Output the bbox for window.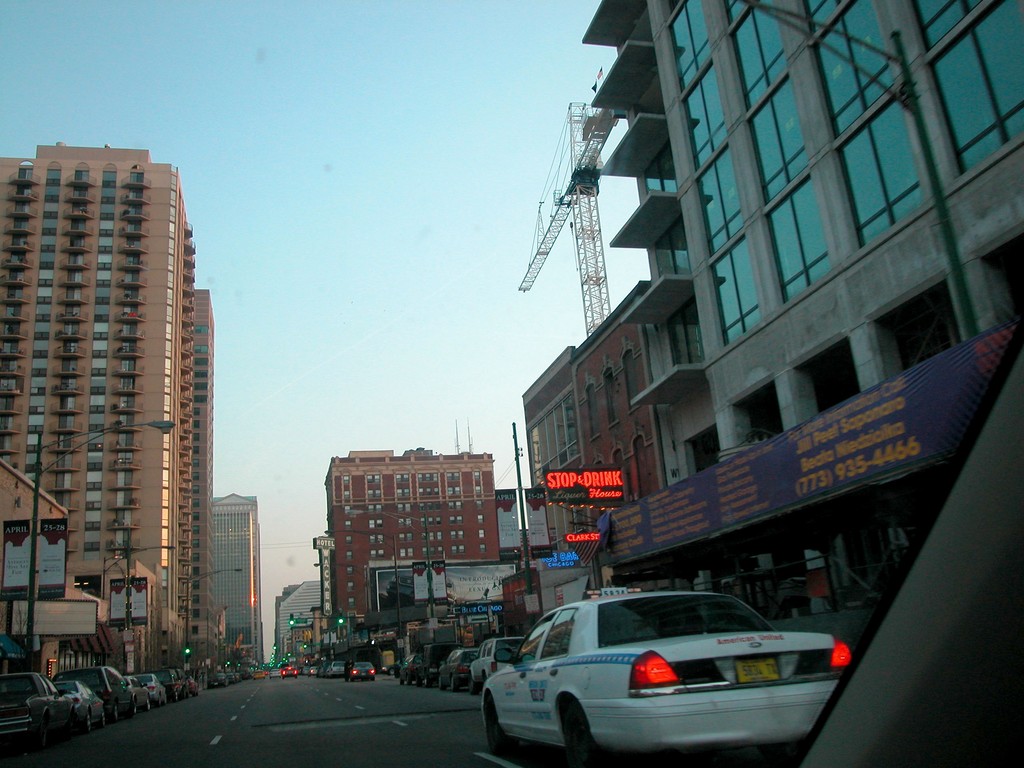
rect(648, 216, 689, 279).
